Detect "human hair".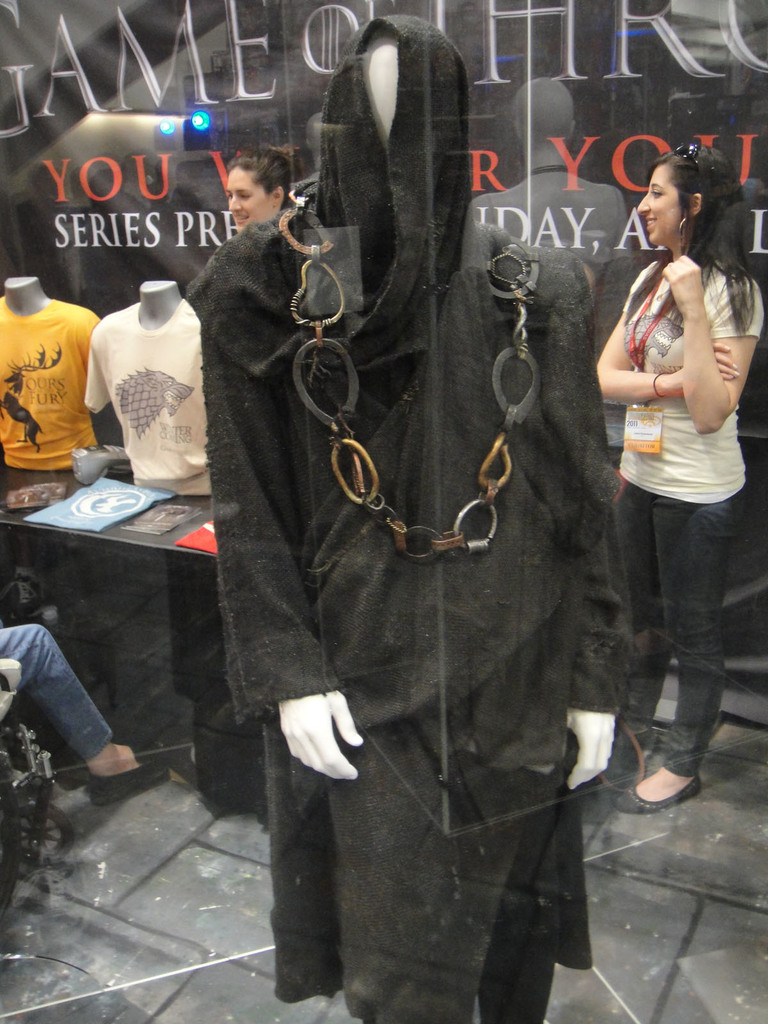
Detected at Rect(222, 147, 289, 205).
